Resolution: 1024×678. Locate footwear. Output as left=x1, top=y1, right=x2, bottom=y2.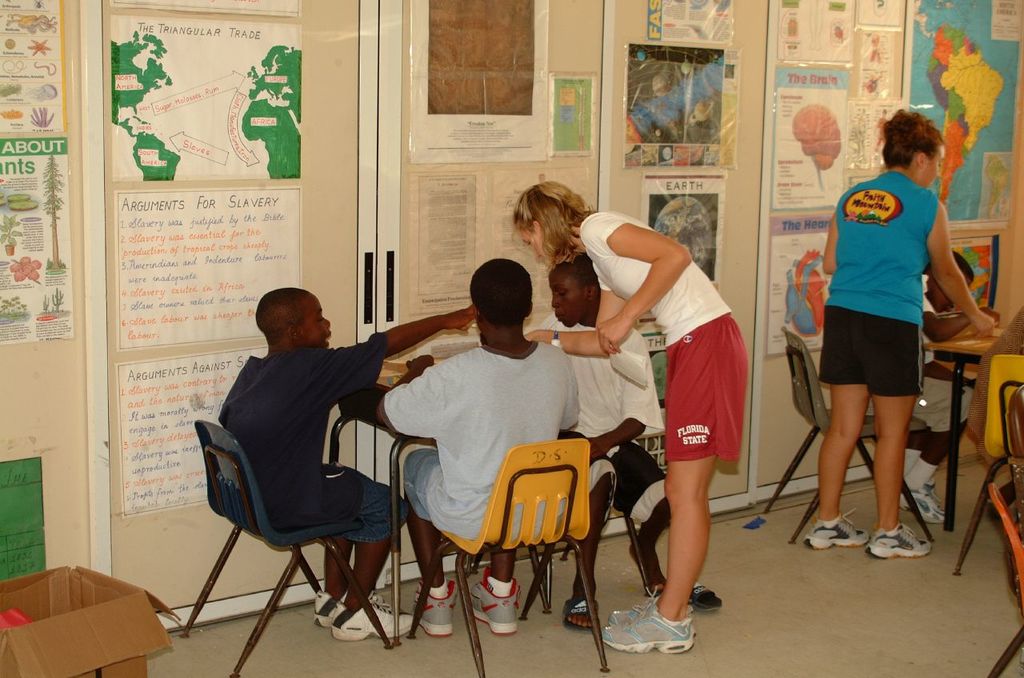
left=892, top=479, right=950, bottom=528.
